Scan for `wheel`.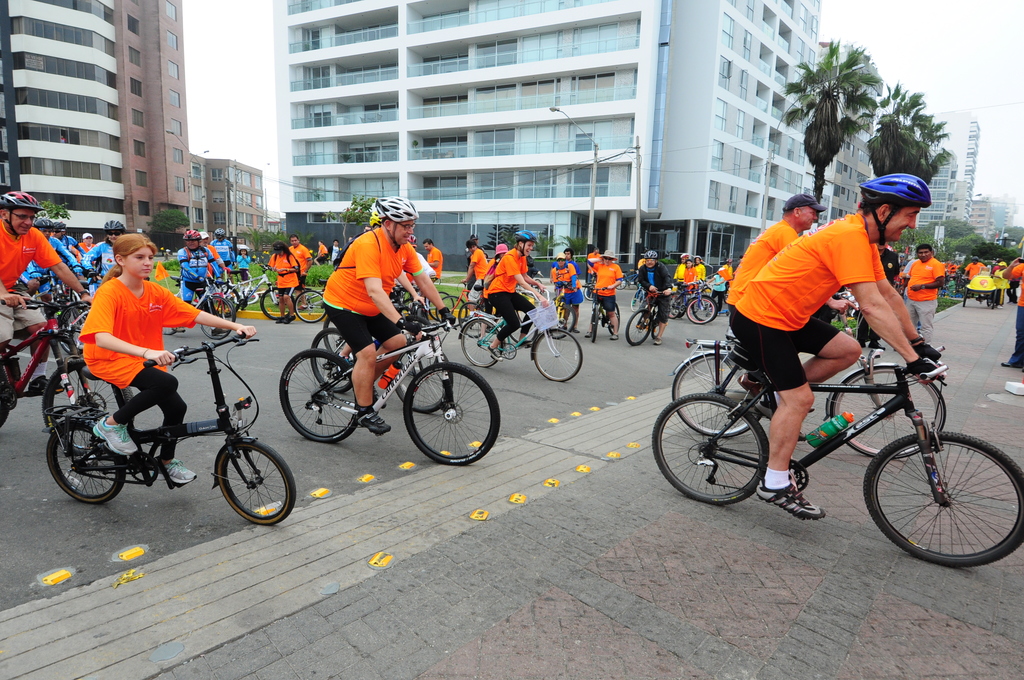
Scan result: BBox(303, 327, 368, 395).
